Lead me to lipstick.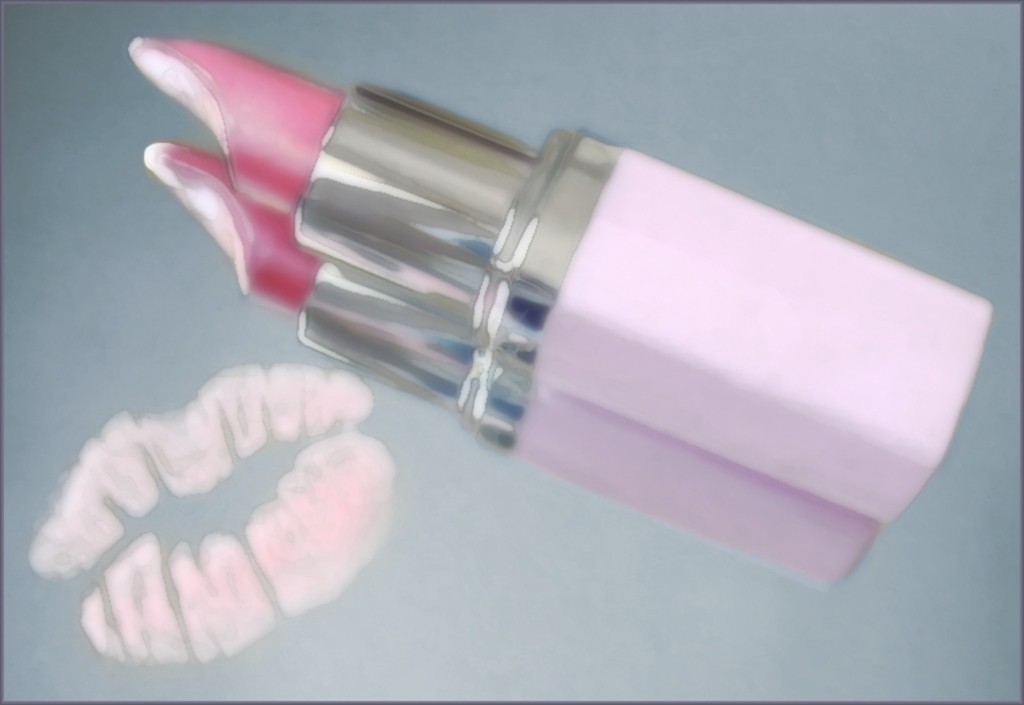
Lead to bbox=(125, 35, 994, 524).
